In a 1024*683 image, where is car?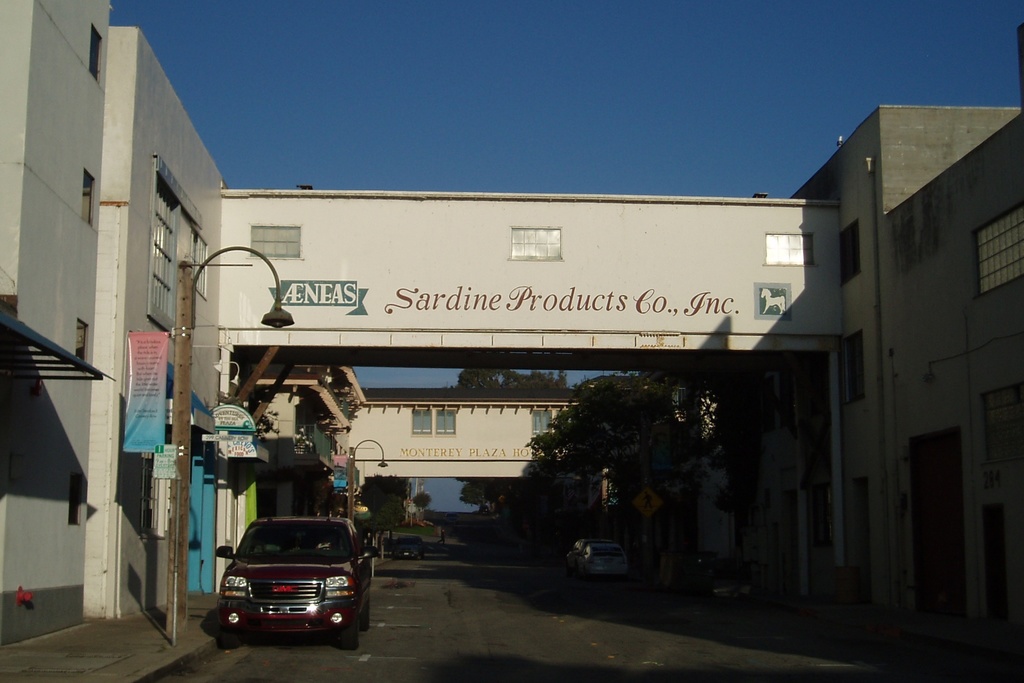
pyautogui.locateOnScreen(391, 534, 424, 559).
